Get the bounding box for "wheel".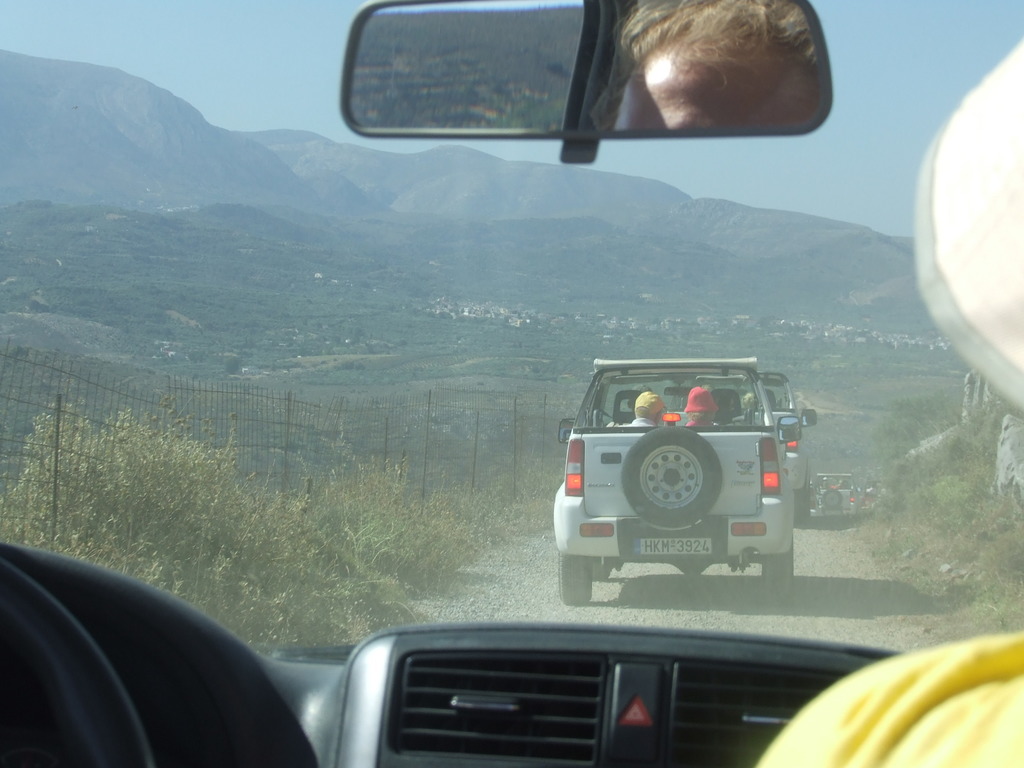
{"x1": 794, "y1": 499, "x2": 809, "y2": 526}.
